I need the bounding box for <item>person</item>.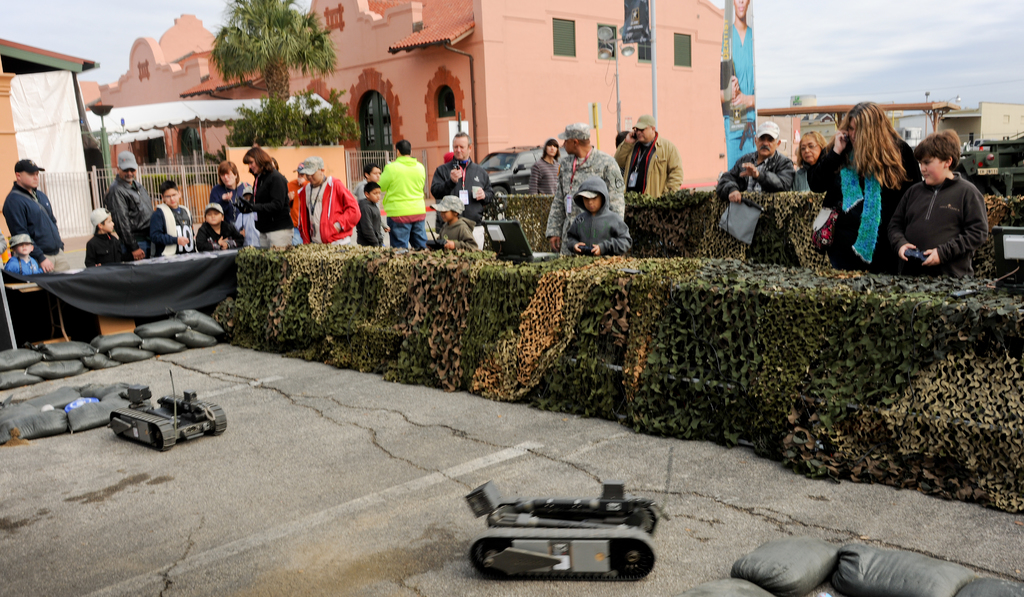
Here it is: box(431, 132, 488, 248).
